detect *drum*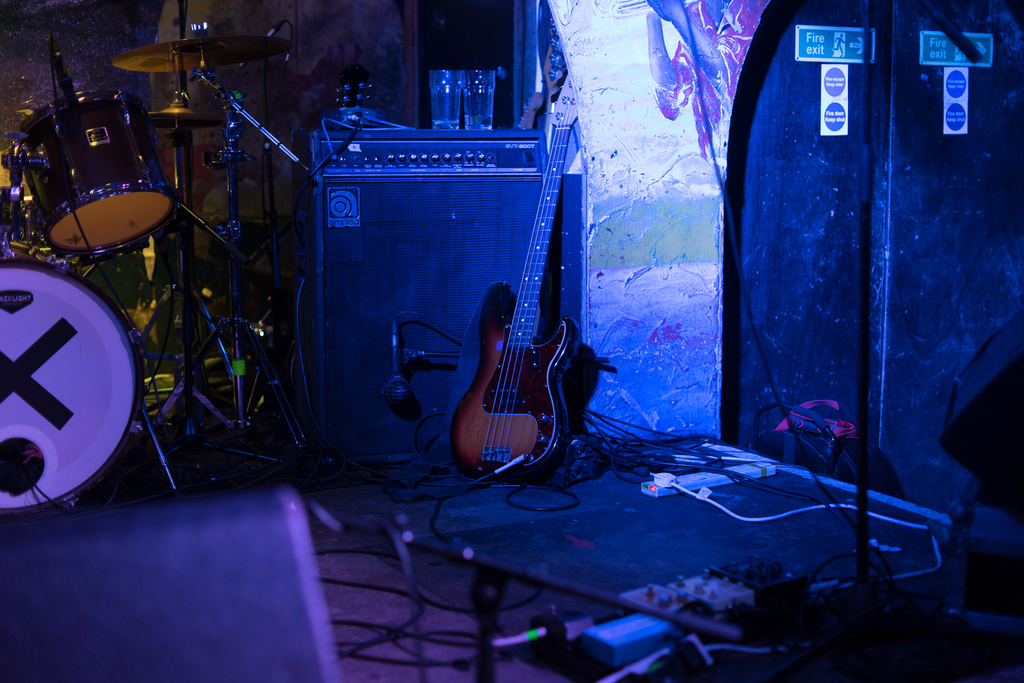
{"x1": 0, "y1": 258, "x2": 146, "y2": 514}
